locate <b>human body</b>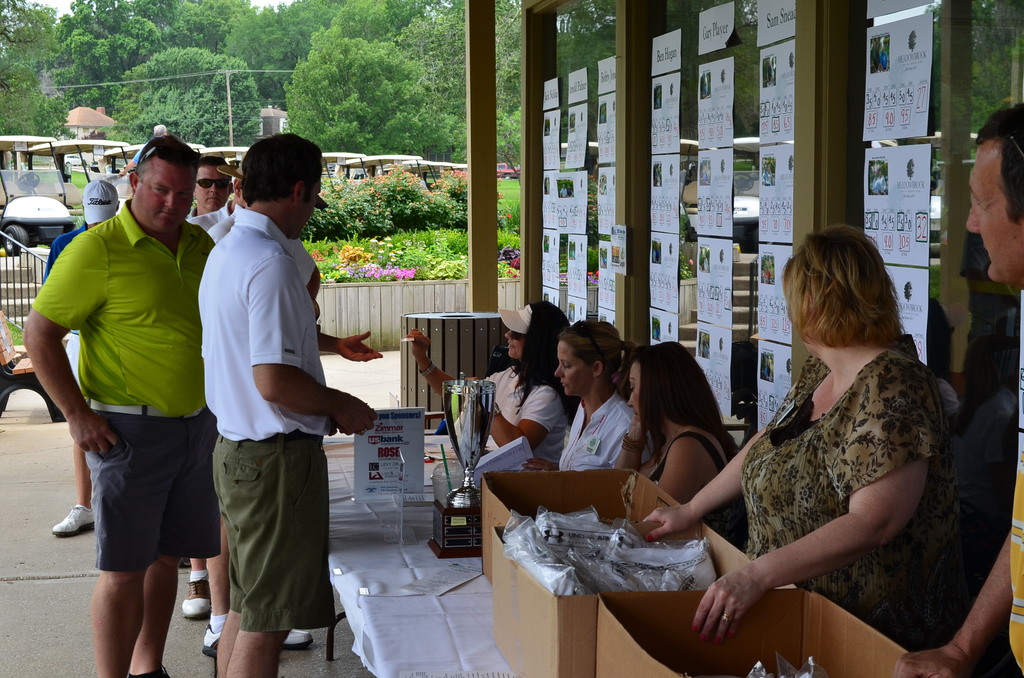
select_region(408, 326, 573, 462)
